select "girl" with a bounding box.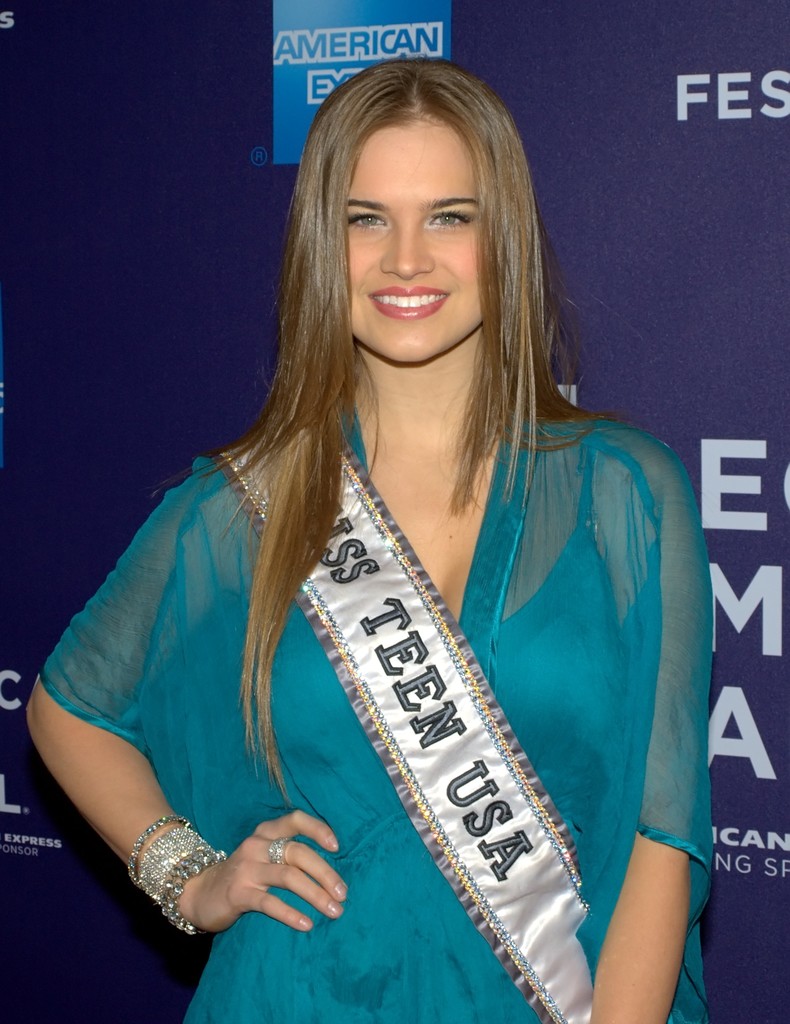
pyautogui.locateOnScreen(21, 56, 716, 1023).
